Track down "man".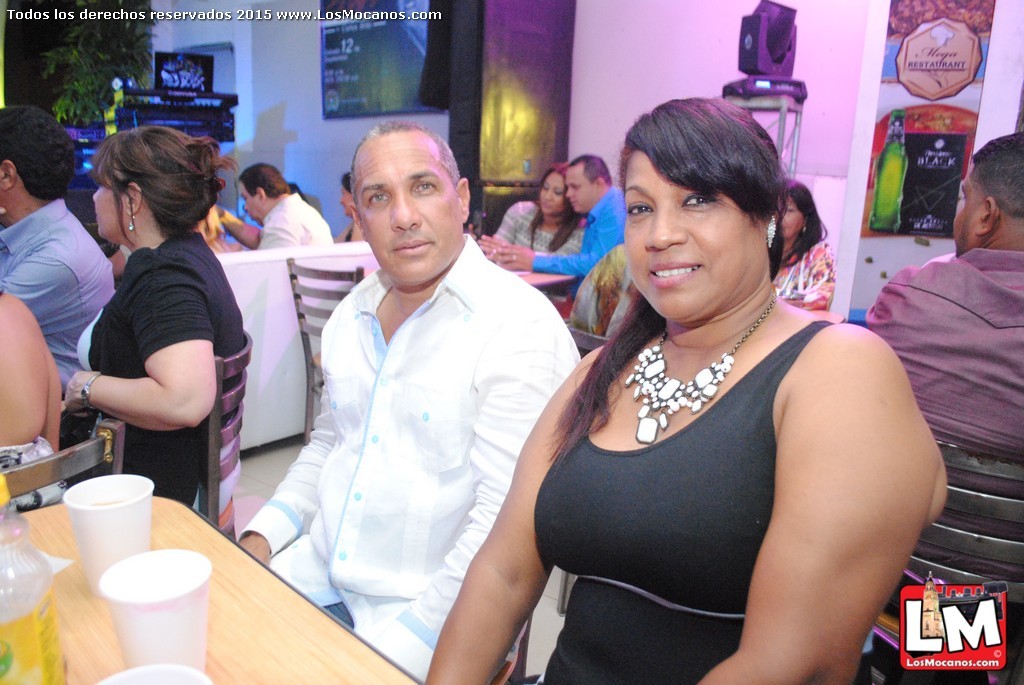
Tracked to box(873, 128, 1023, 683).
